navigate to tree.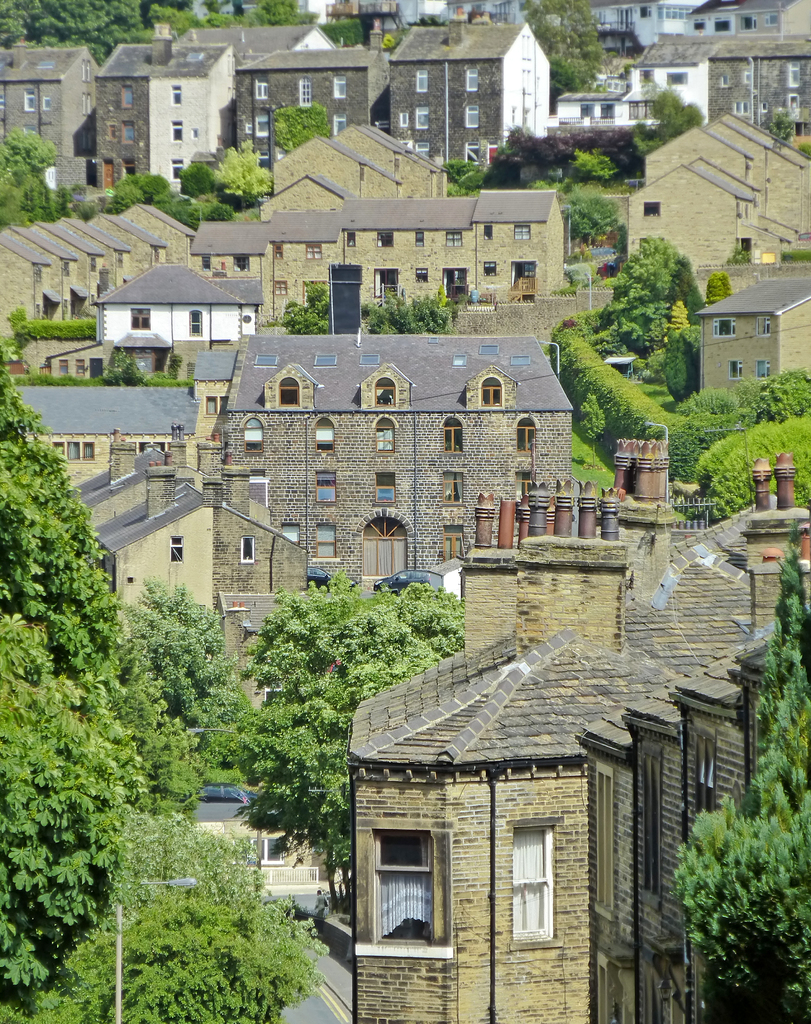
Navigation target: box(665, 302, 693, 398).
